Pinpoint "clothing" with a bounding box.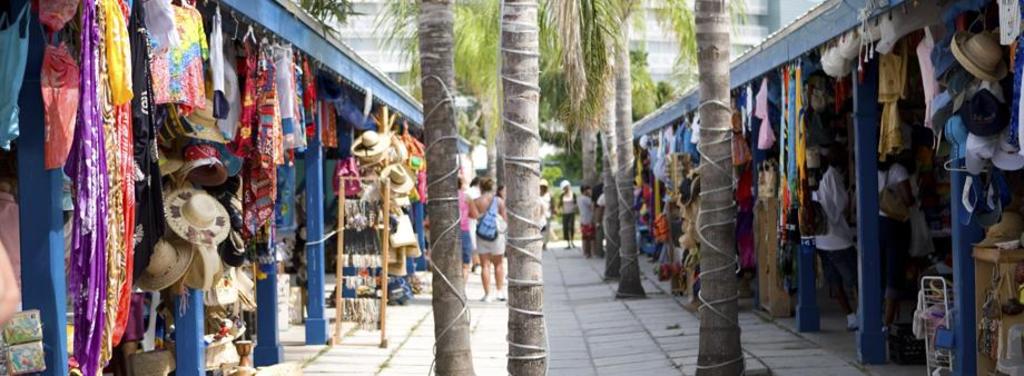
locate(534, 190, 549, 237).
